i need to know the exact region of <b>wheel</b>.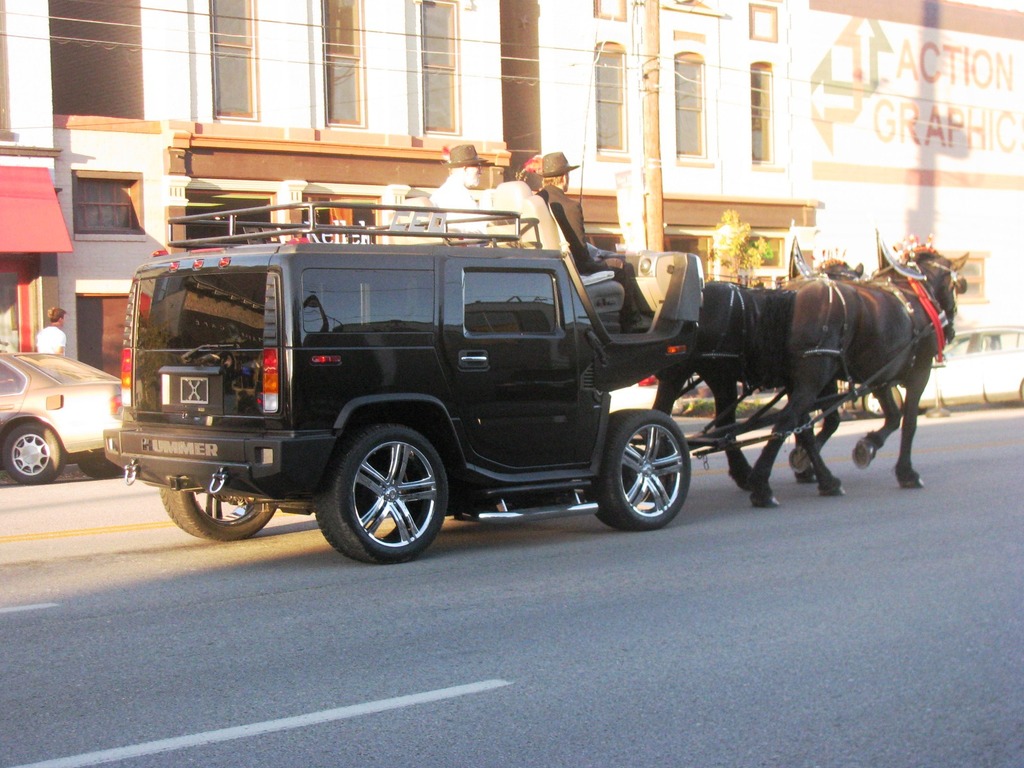
Region: locate(593, 410, 685, 531).
